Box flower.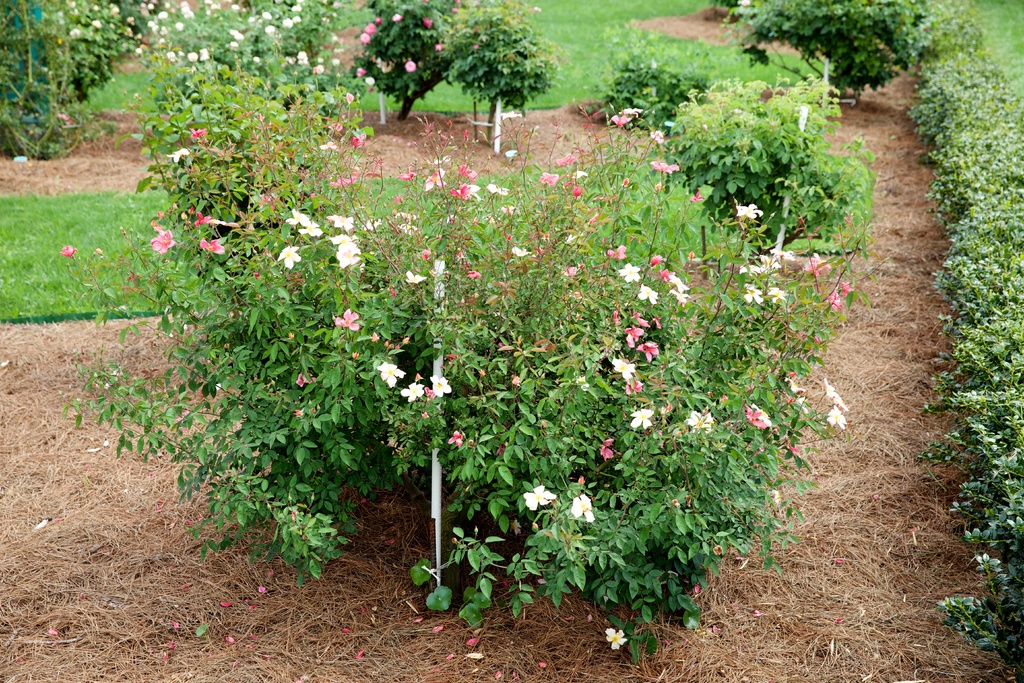
{"x1": 433, "y1": 42, "x2": 442, "y2": 52}.
